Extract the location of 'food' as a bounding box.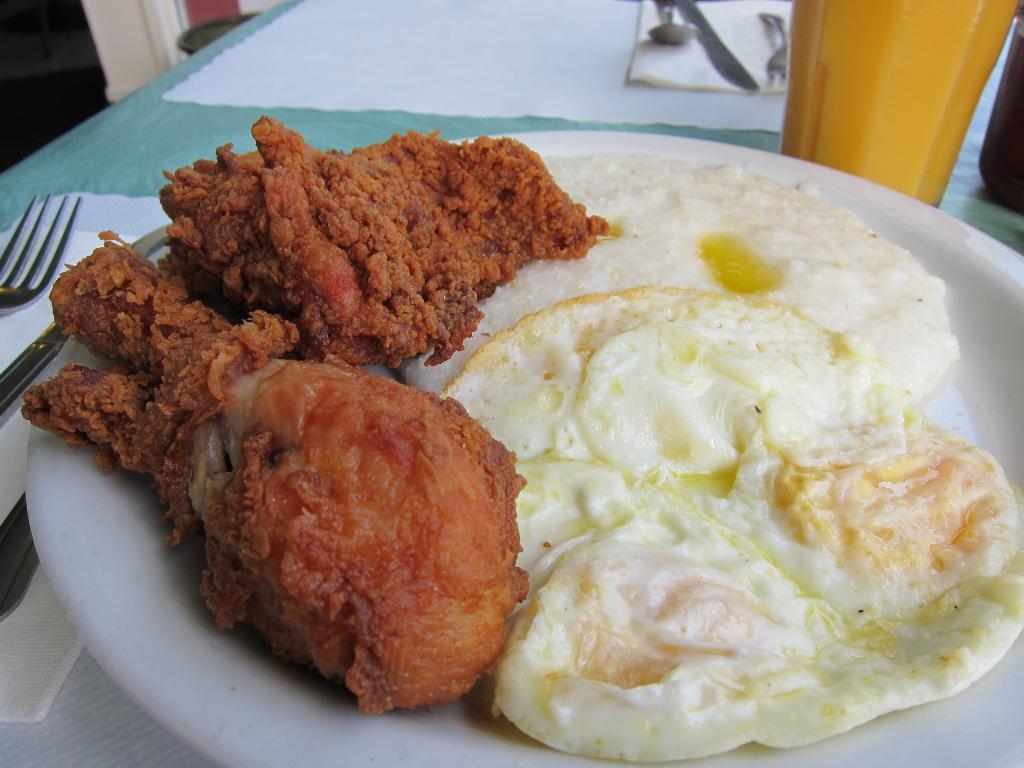
region(18, 227, 530, 712).
